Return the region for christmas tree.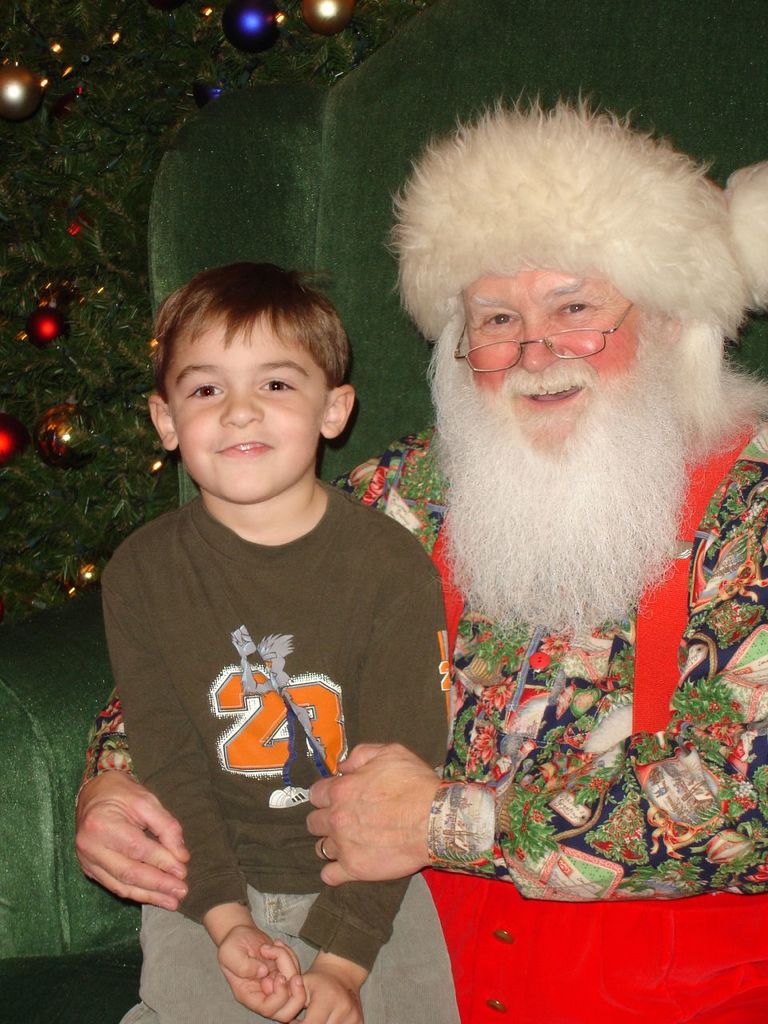
(0,0,348,601).
